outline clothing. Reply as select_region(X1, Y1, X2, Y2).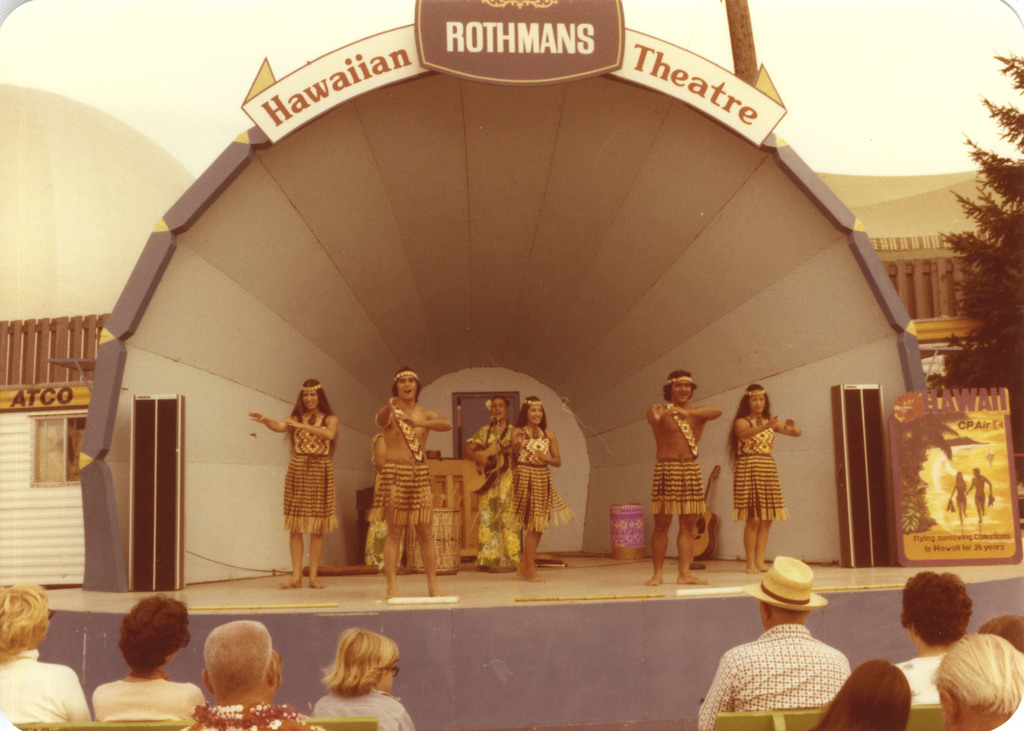
select_region(183, 702, 324, 730).
